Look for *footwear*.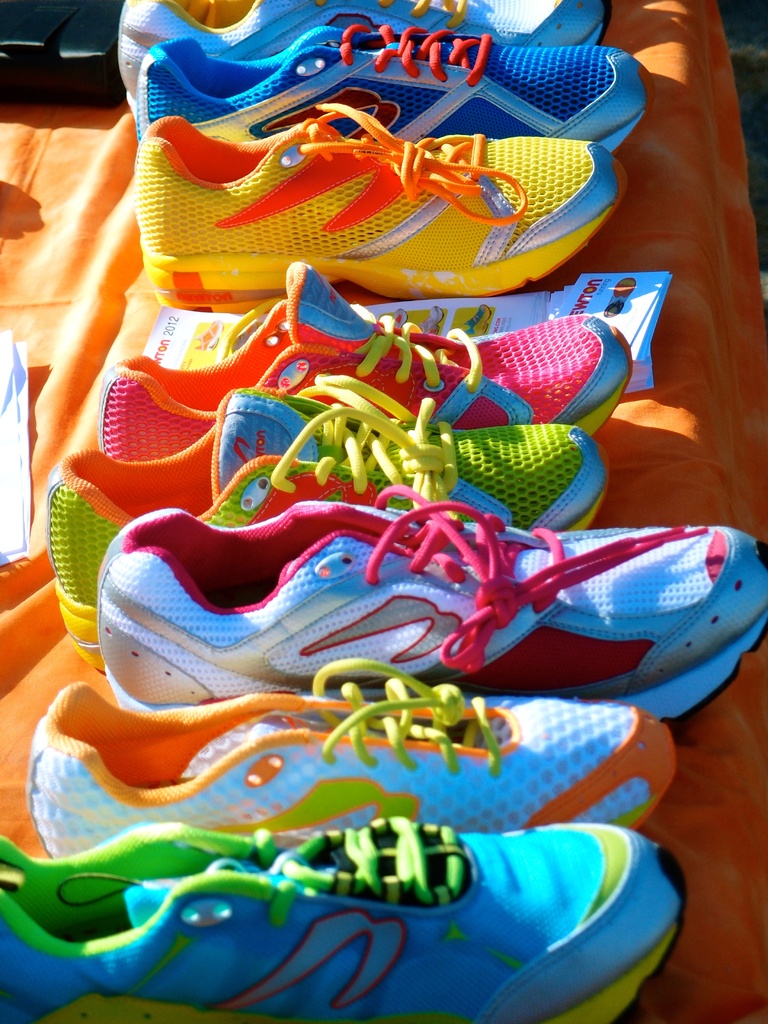
Found: [143, 109, 628, 316].
